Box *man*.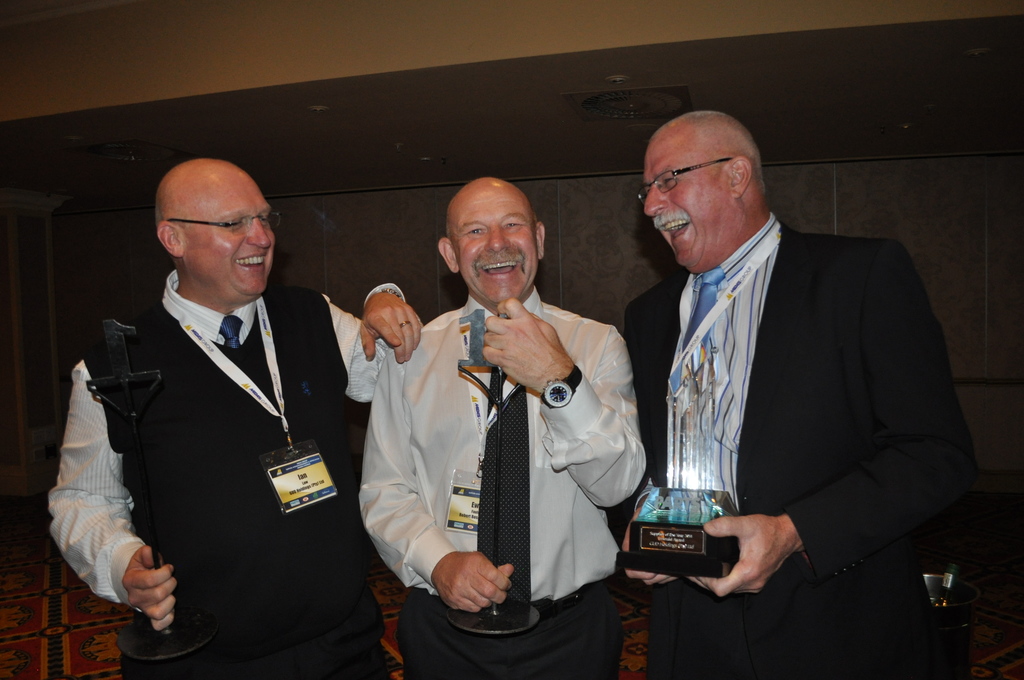
{"x1": 49, "y1": 158, "x2": 425, "y2": 679}.
